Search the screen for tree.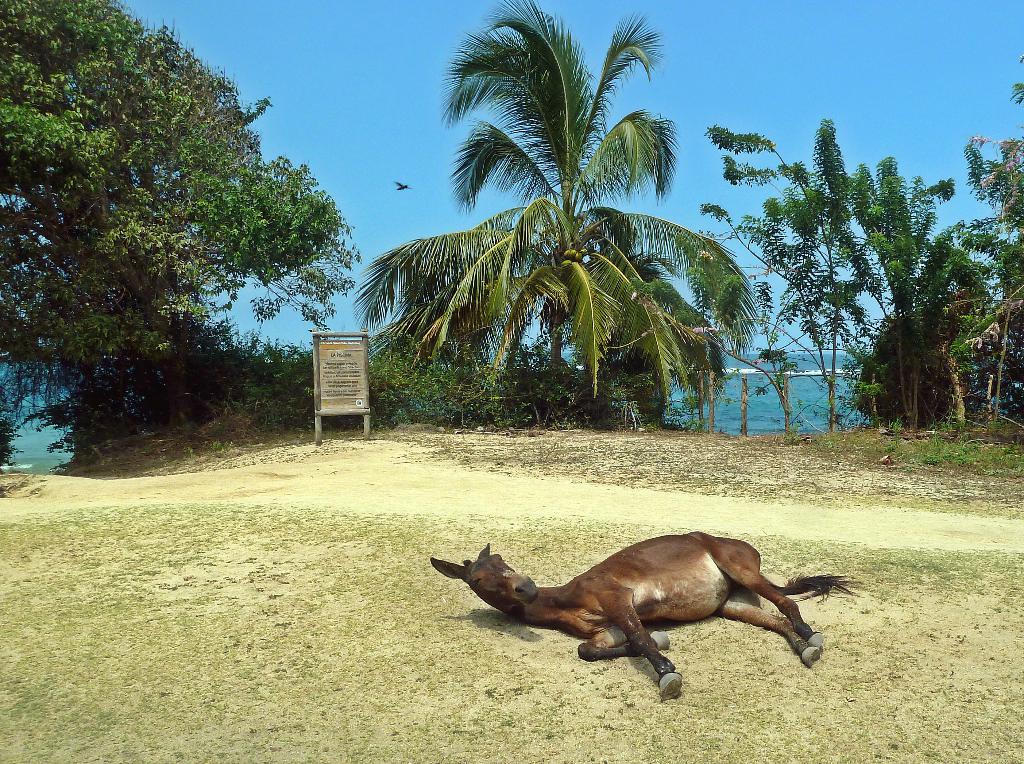
Found at [951,51,1023,411].
